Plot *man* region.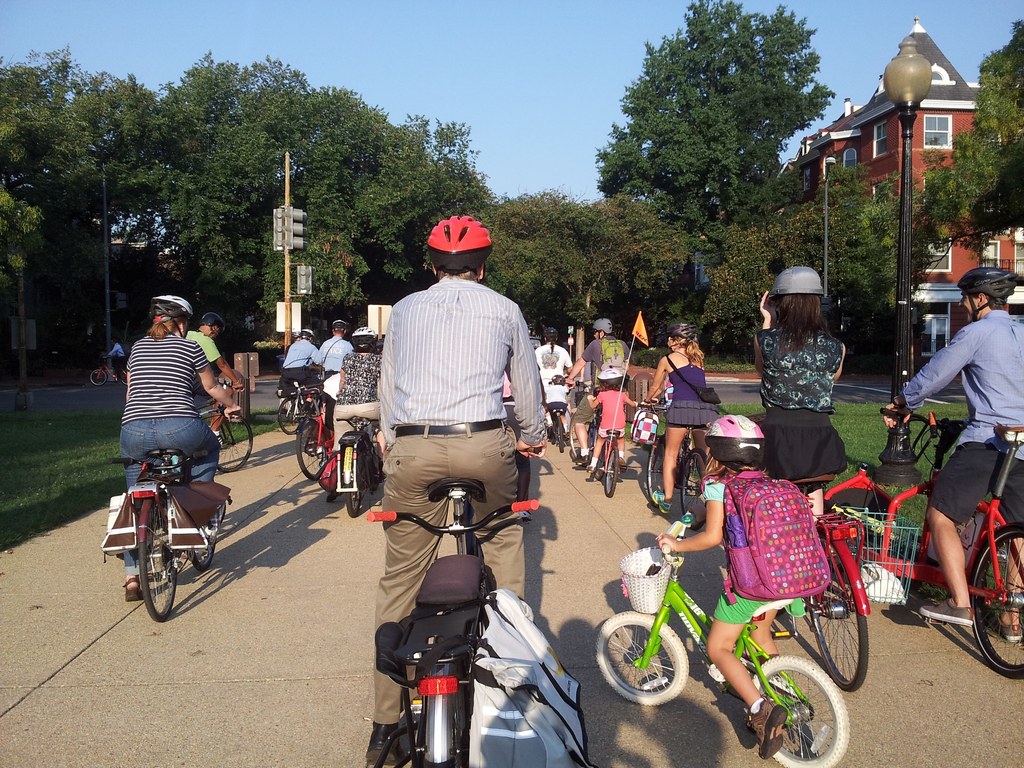
Plotted at {"left": 348, "top": 230, "right": 554, "bottom": 670}.
